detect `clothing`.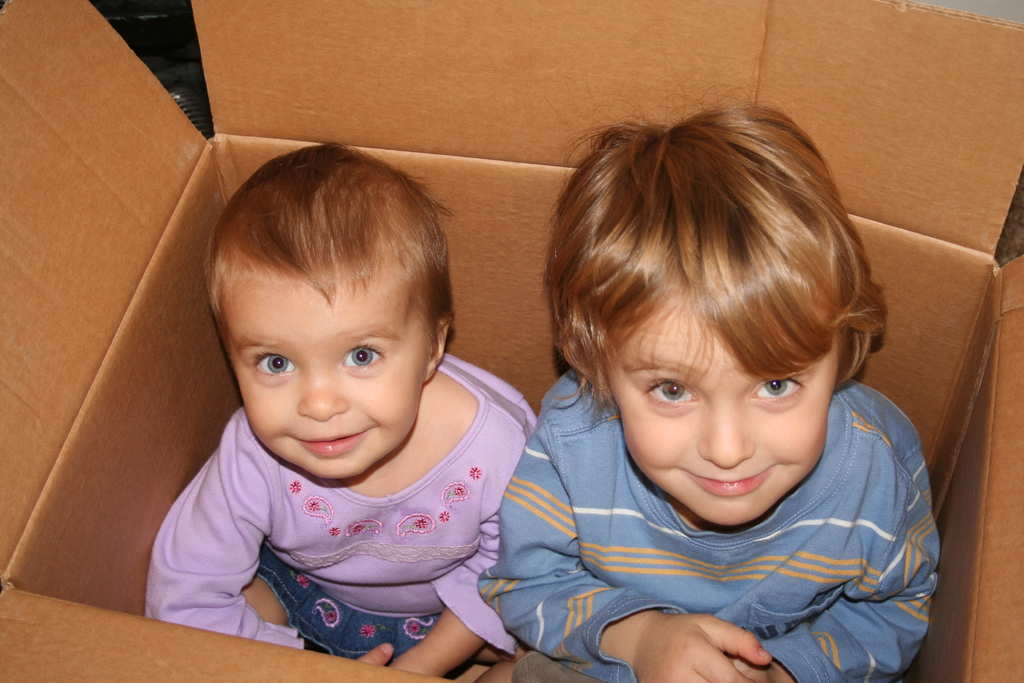
Detected at crop(477, 384, 939, 682).
